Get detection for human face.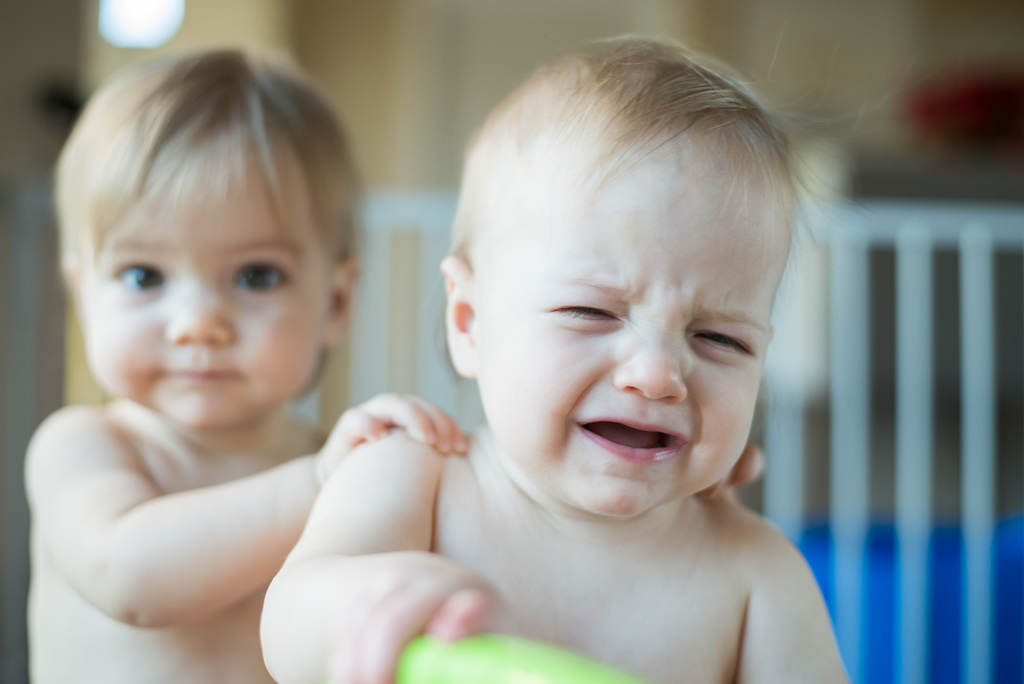
Detection: {"left": 474, "top": 108, "right": 771, "bottom": 512}.
